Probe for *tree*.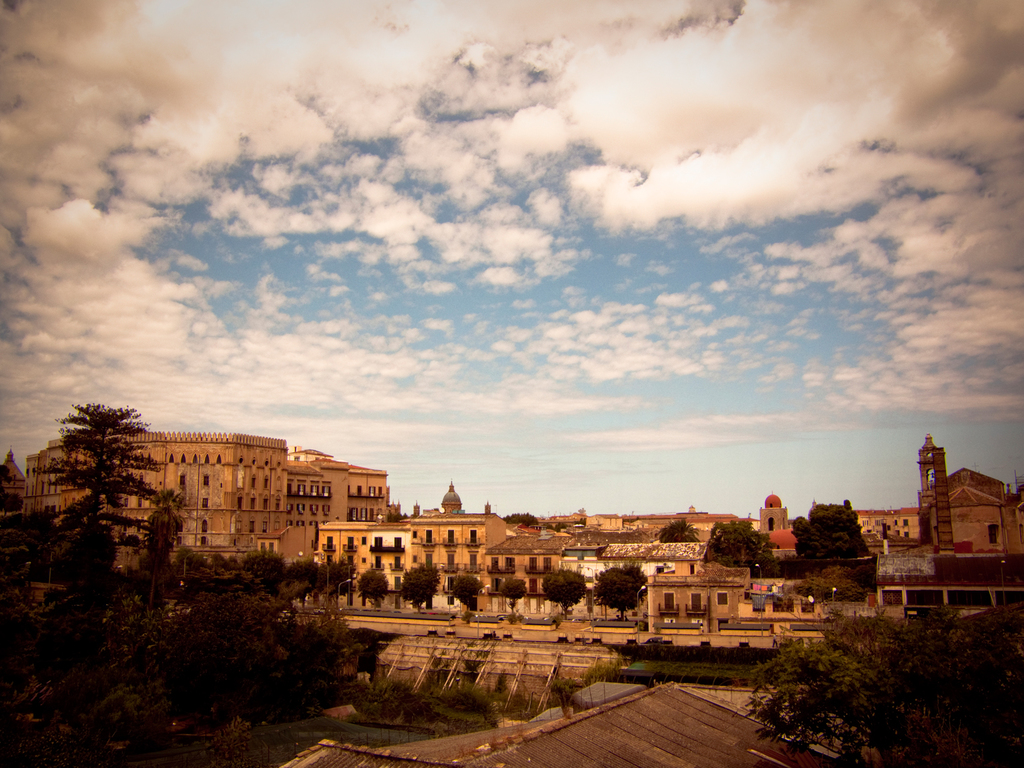
Probe result: Rect(499, 575, 529, 615).
